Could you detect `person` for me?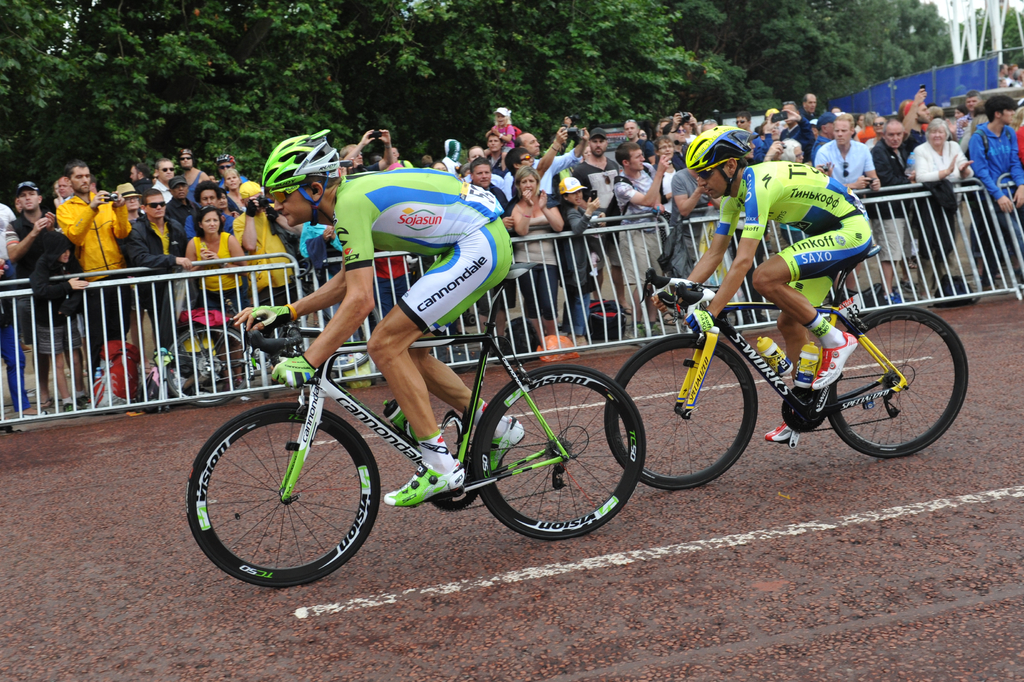
Detection result: crop(958, 93, 1023, 289).
